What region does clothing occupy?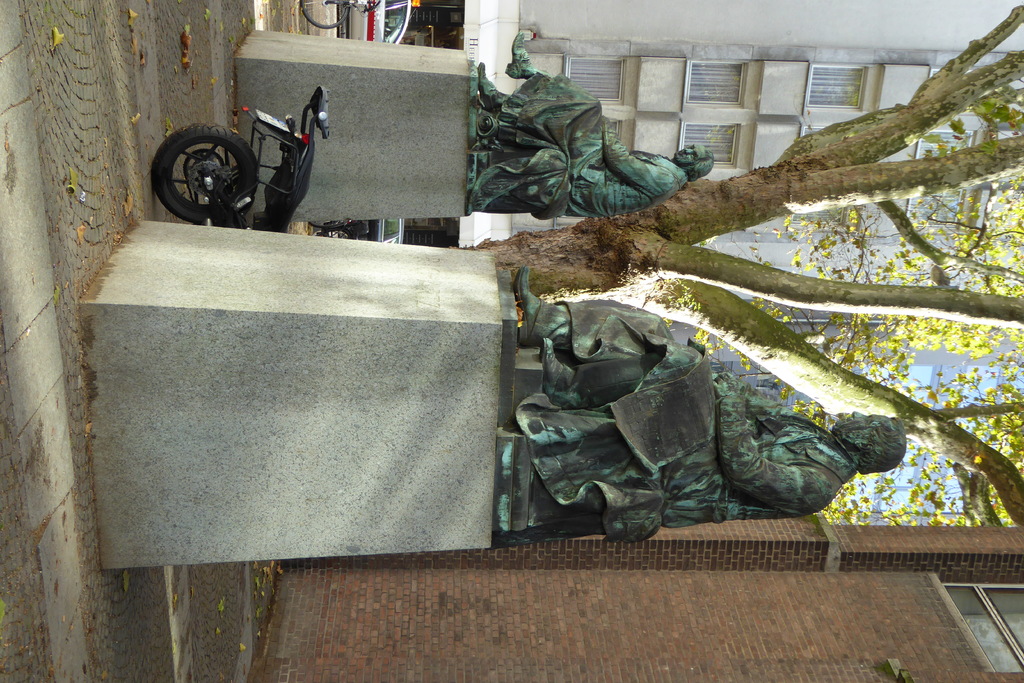
[left=499, top=276, right=900, bottom=545].
